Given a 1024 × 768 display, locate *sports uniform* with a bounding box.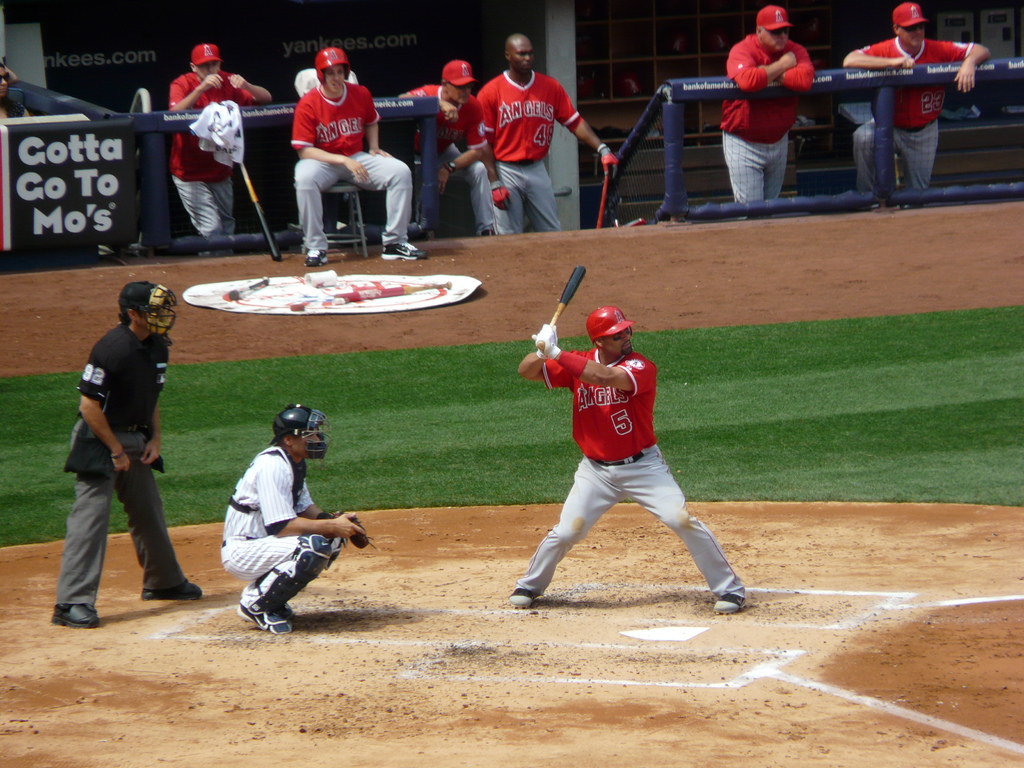
Located: bbox(849, 6, 968, 196).
